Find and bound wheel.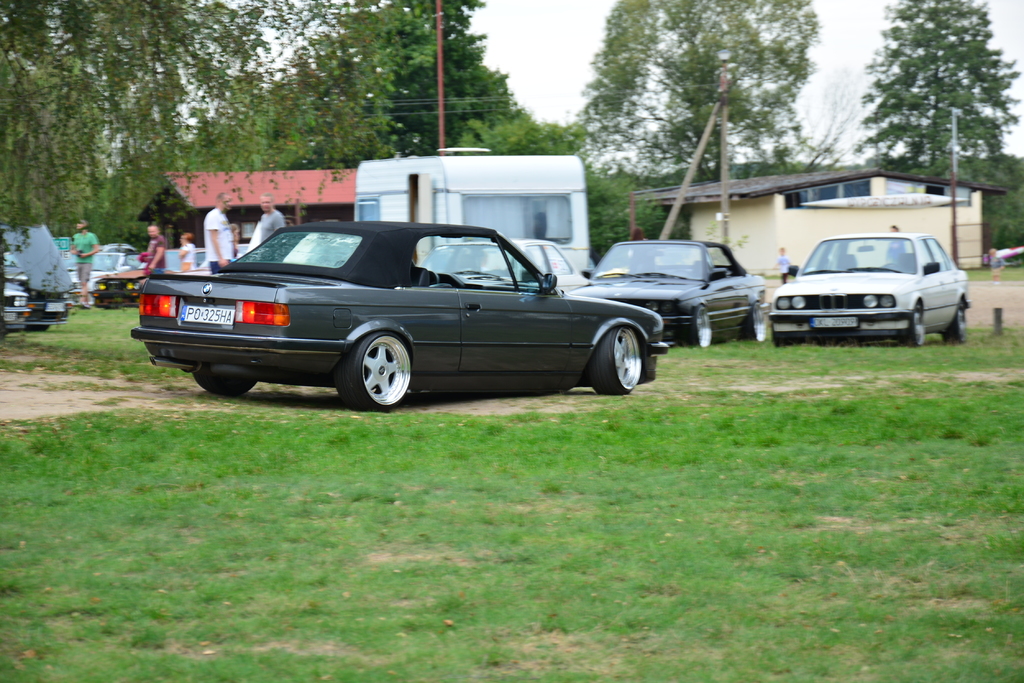
Bound: [910,309,926,348].
